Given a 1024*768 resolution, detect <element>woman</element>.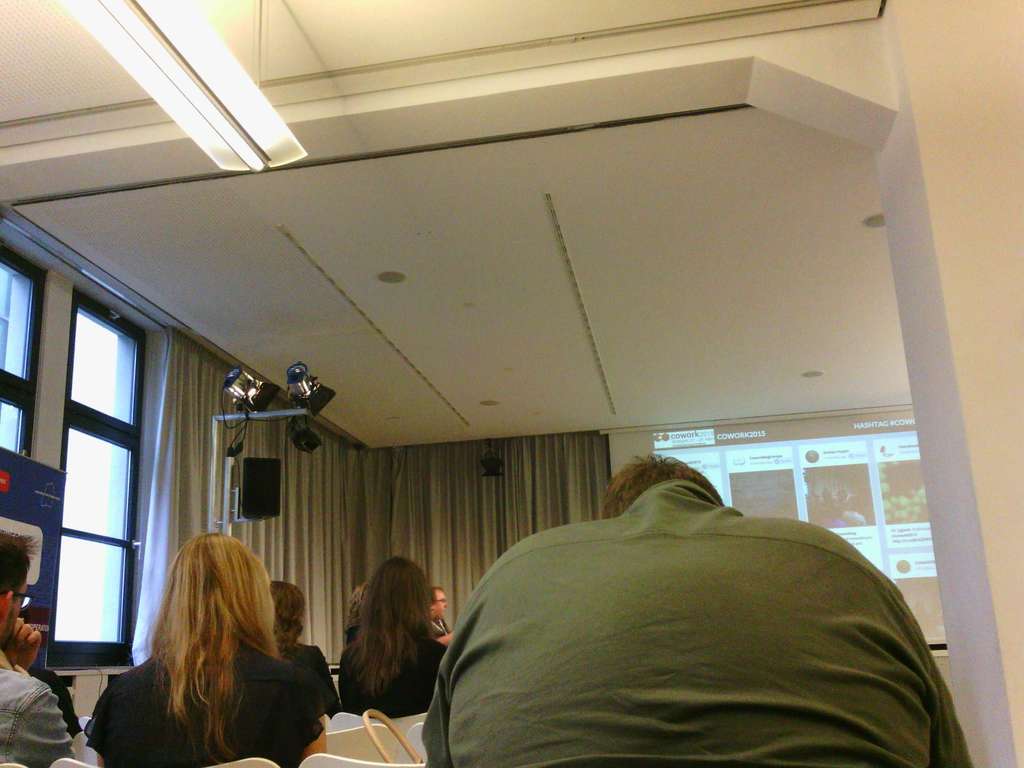
detection(90, 531, 333, 764).
